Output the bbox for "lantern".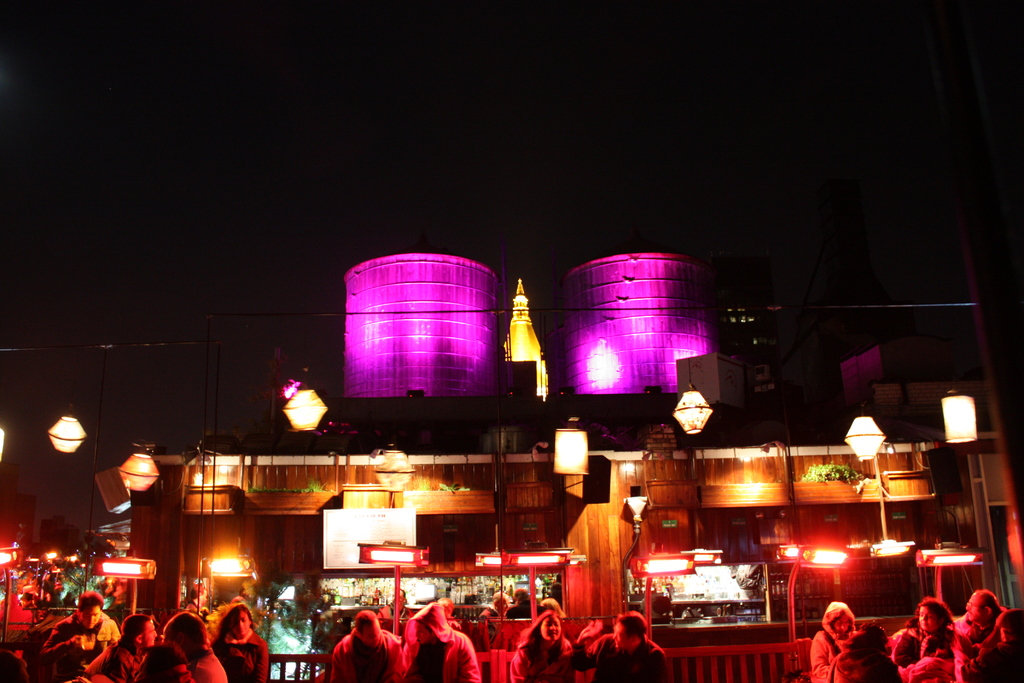
l=555, t=431, r=589, b=478.
